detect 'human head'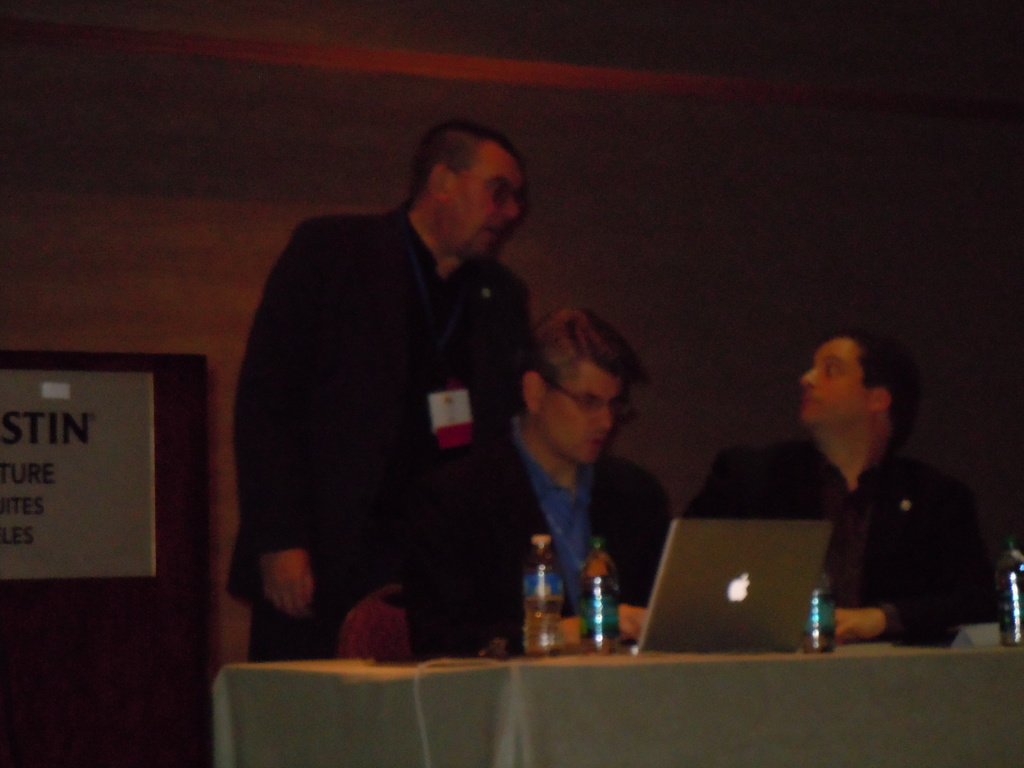
<region>388, 112, 538, 252</region>
